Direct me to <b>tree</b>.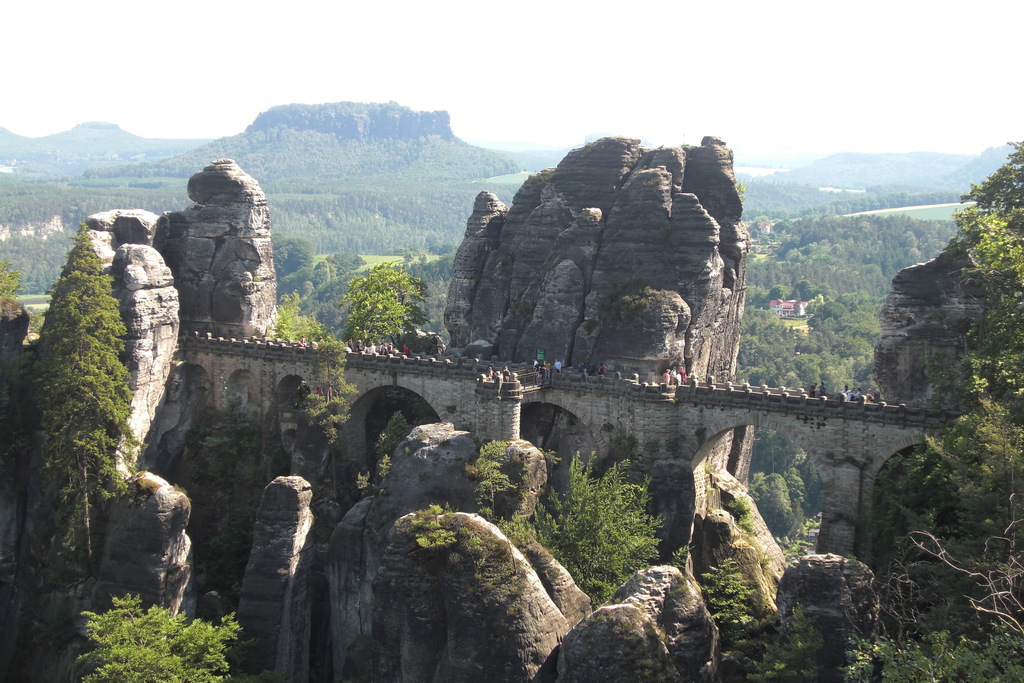
Direction: (76, 595, 246, 682).
